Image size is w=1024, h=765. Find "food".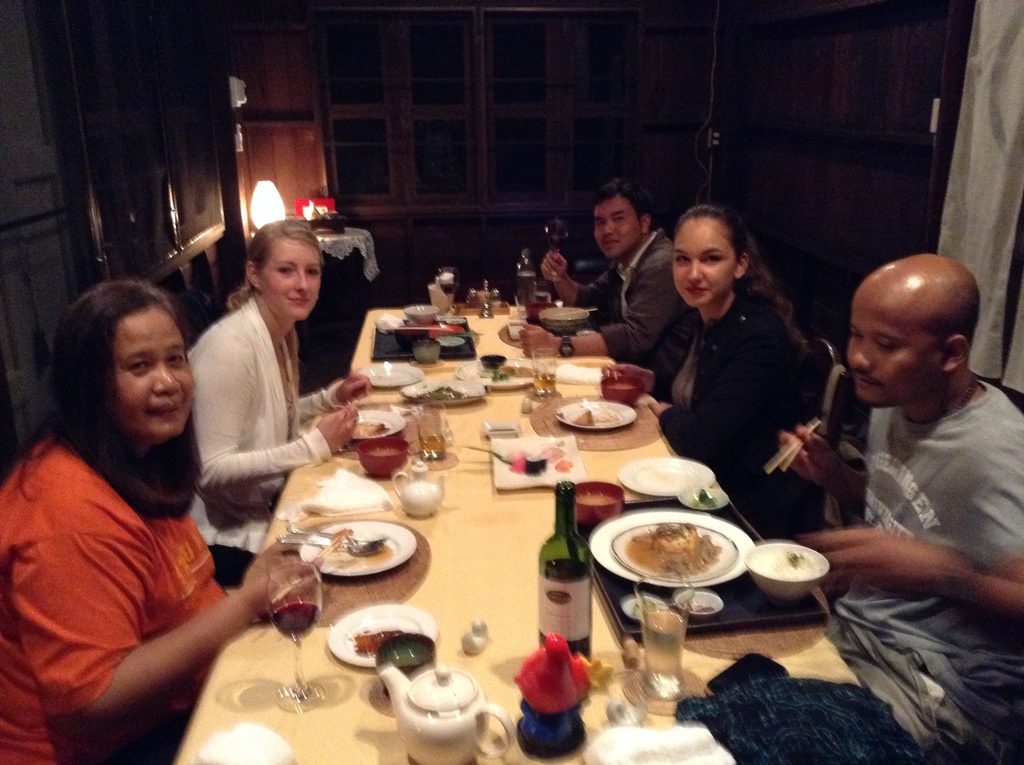
box=[352, 417, 387, 437].
